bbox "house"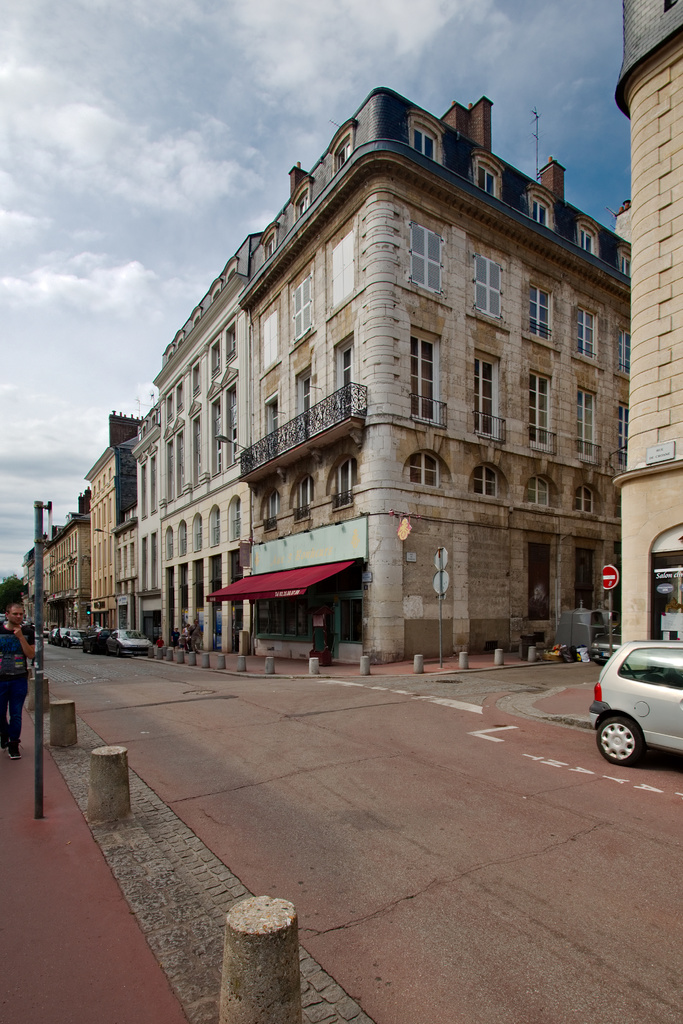
rect(15, 409, 139, 633)
